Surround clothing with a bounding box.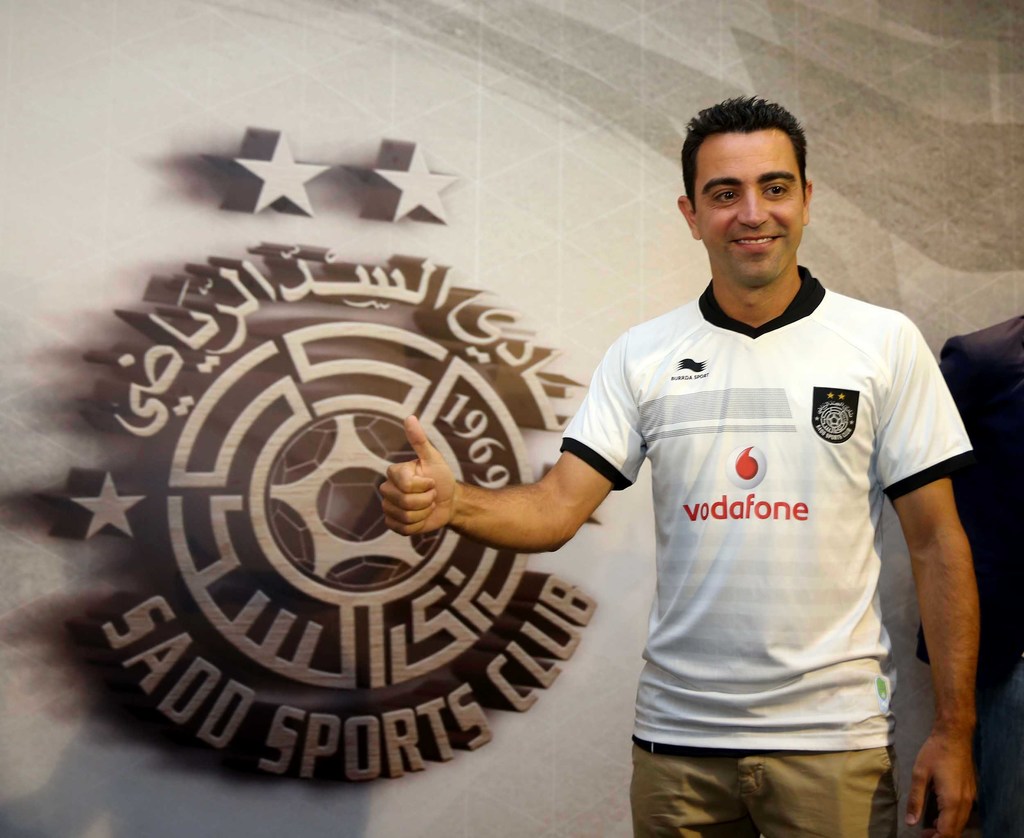
(565, 240, 966, 804).
